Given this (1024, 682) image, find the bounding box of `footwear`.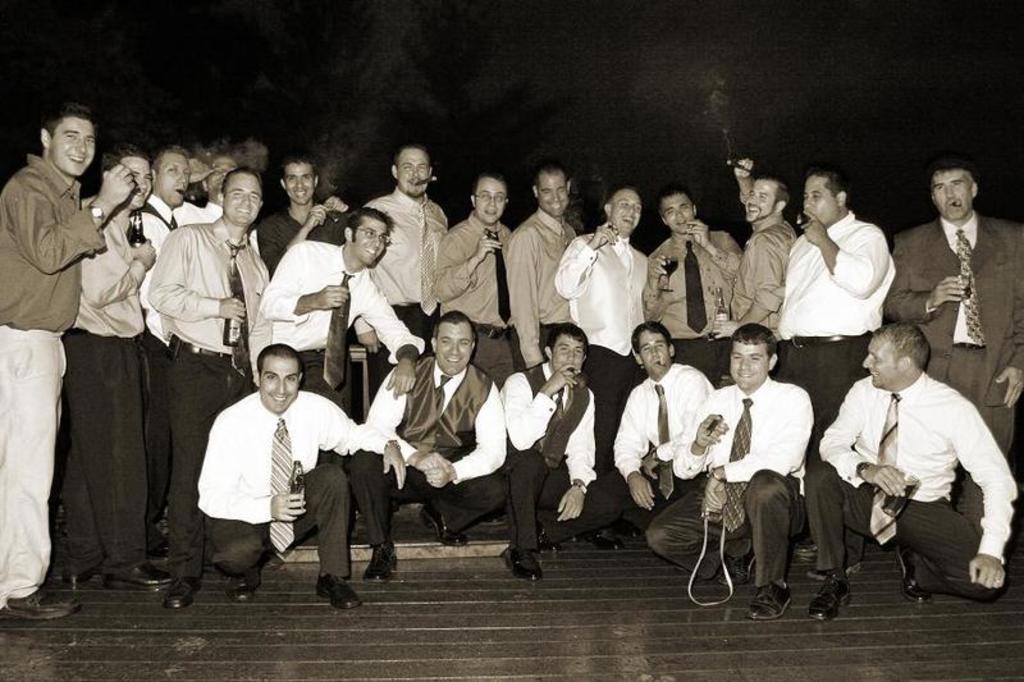
422, 512, 465, 545.
